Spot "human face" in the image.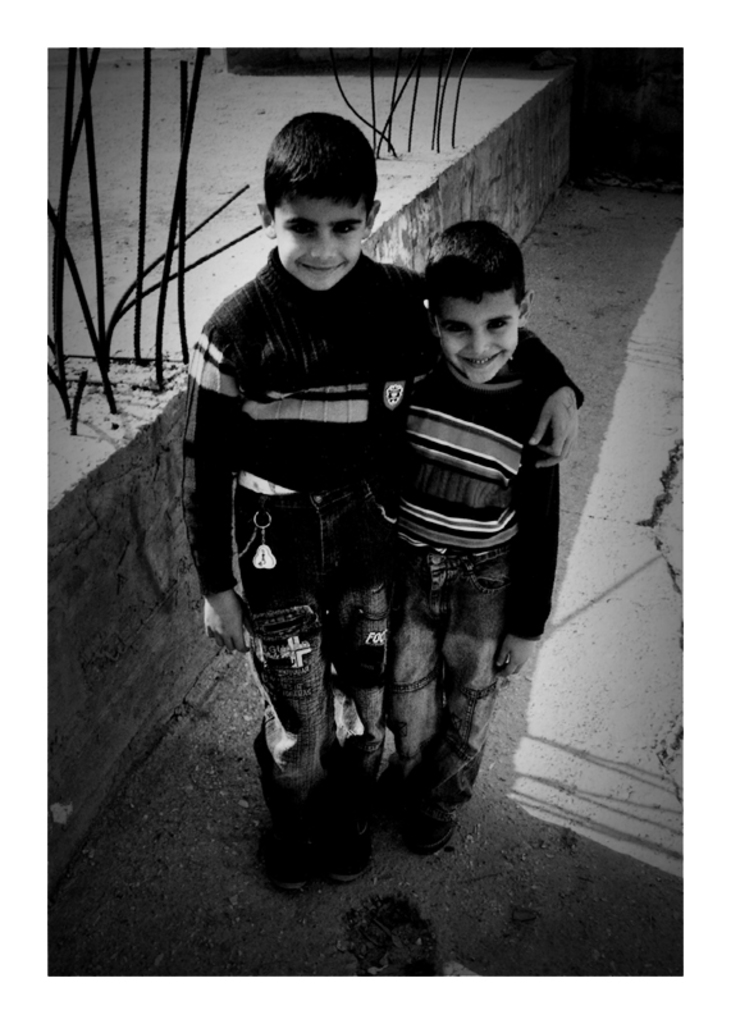
"human face" found at box=[431, 282, 522, 383].
